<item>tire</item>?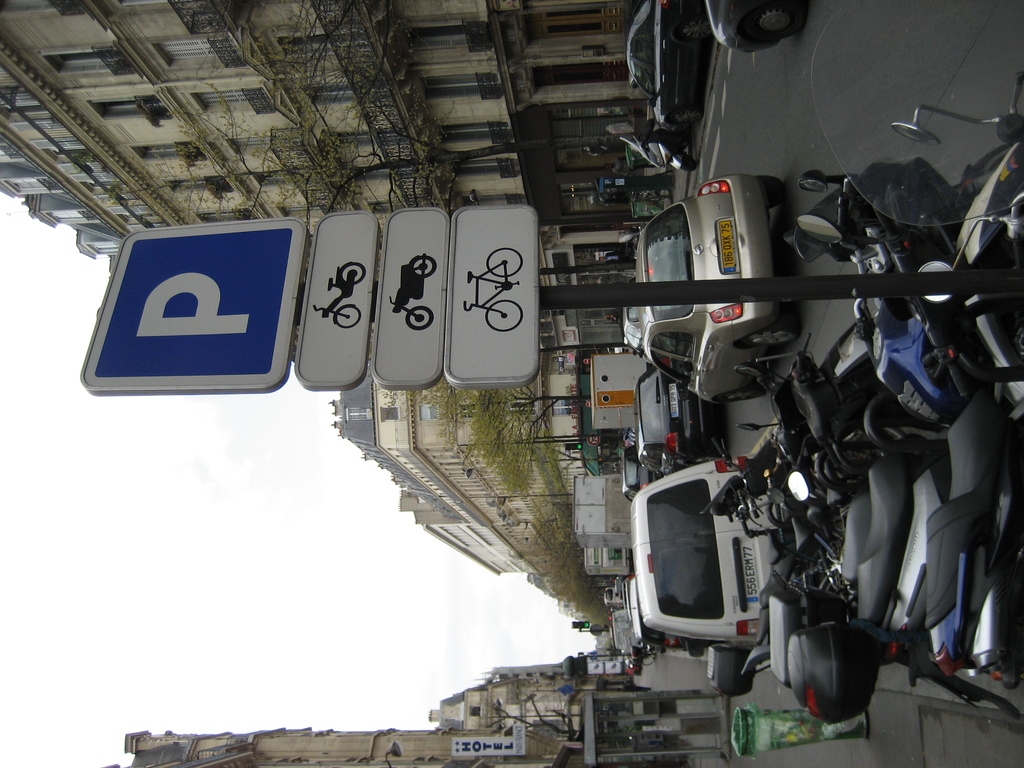
[681, 154, 698, 173]
